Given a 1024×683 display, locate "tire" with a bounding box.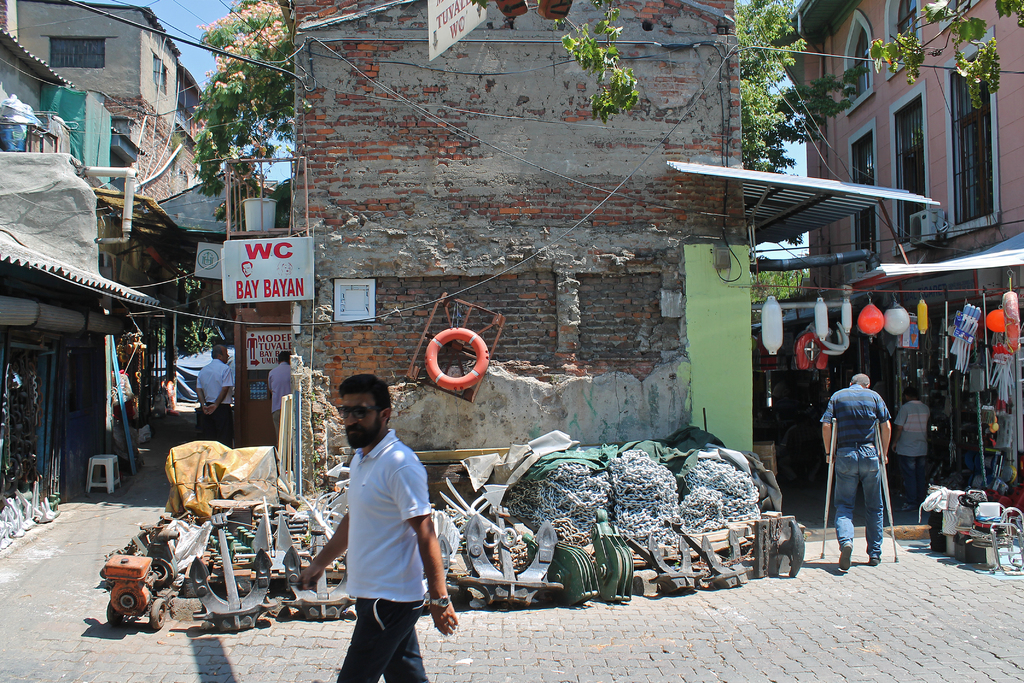
Located: select_region(152, 597, 168, 634).
